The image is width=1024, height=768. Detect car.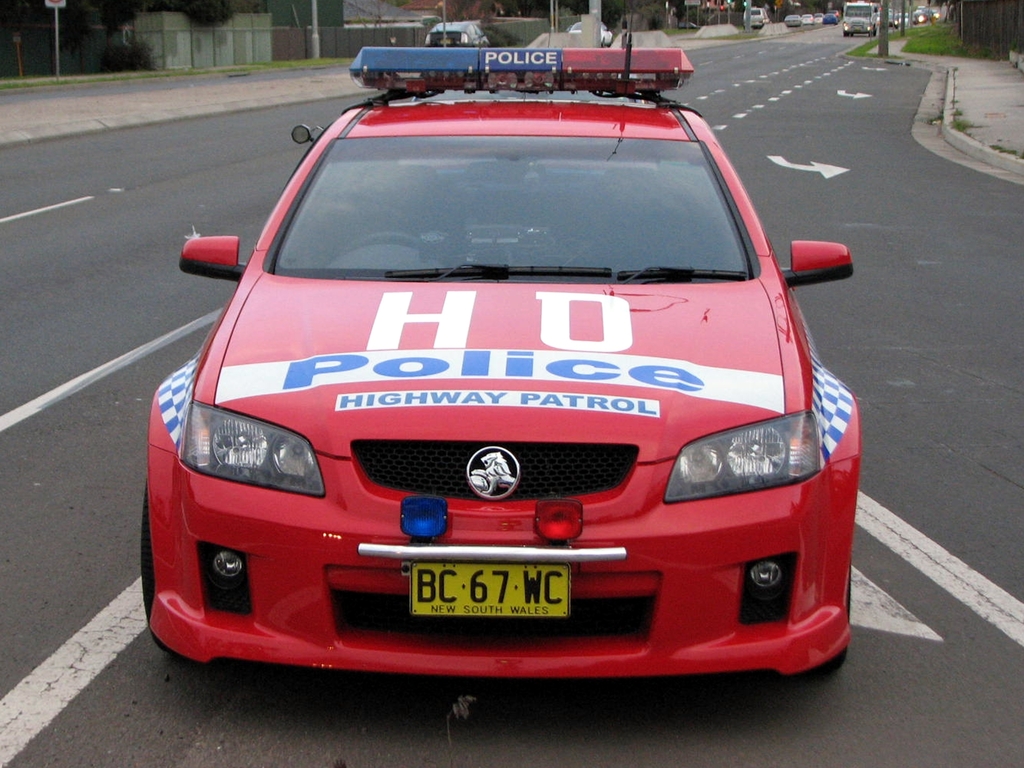
Detection: l=141, t=44, r=852, b=685.
